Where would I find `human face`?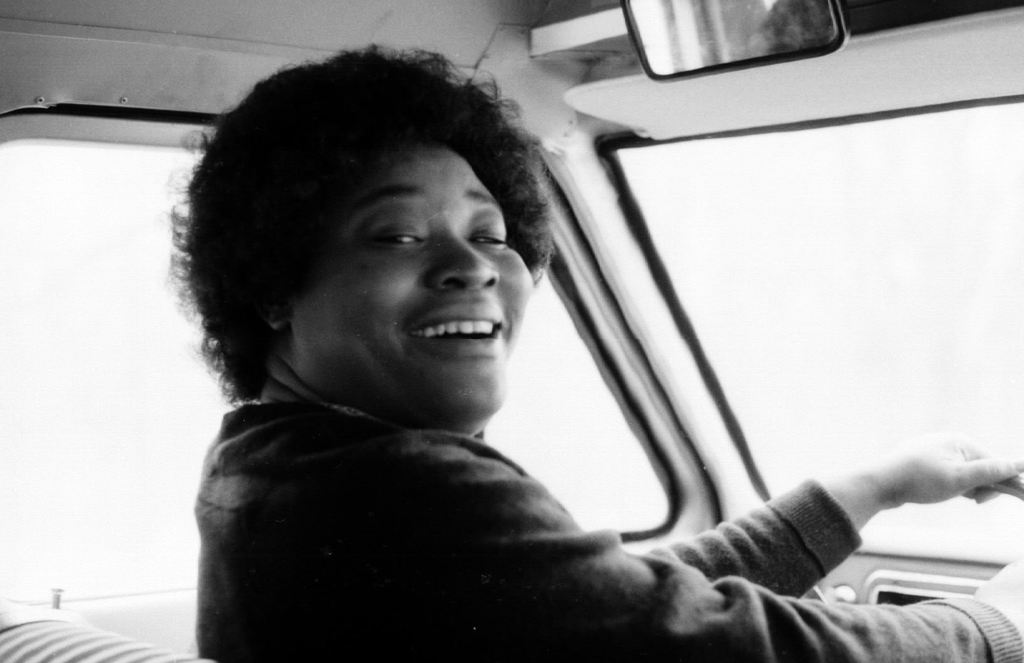
At bbox=(299, 142, 539, 397).
